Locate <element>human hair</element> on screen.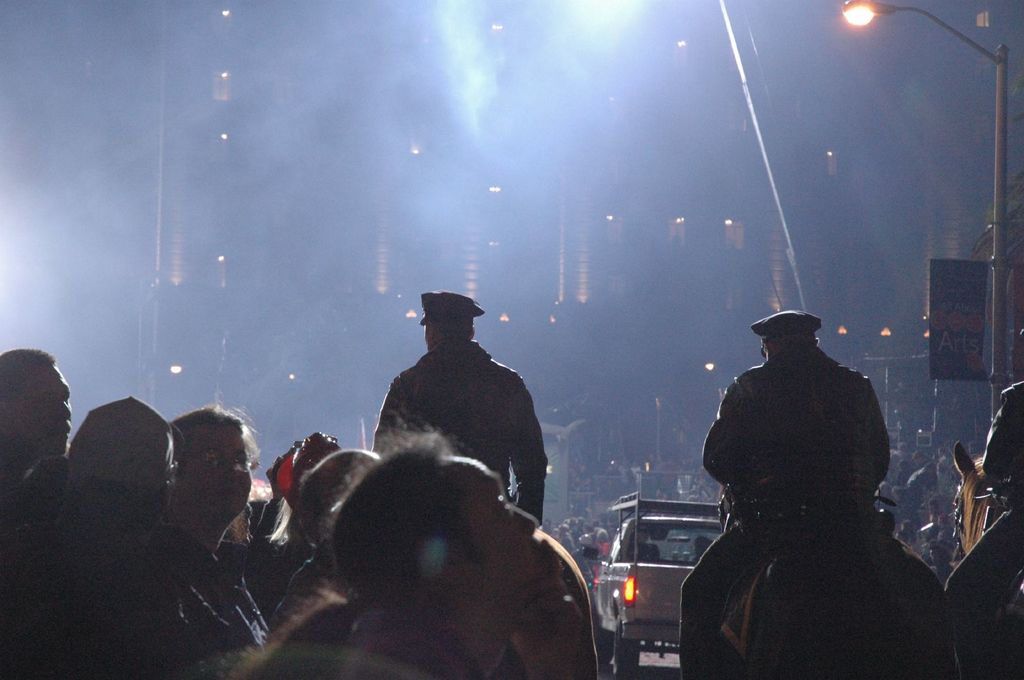
On screen at 340,413,484,596.
